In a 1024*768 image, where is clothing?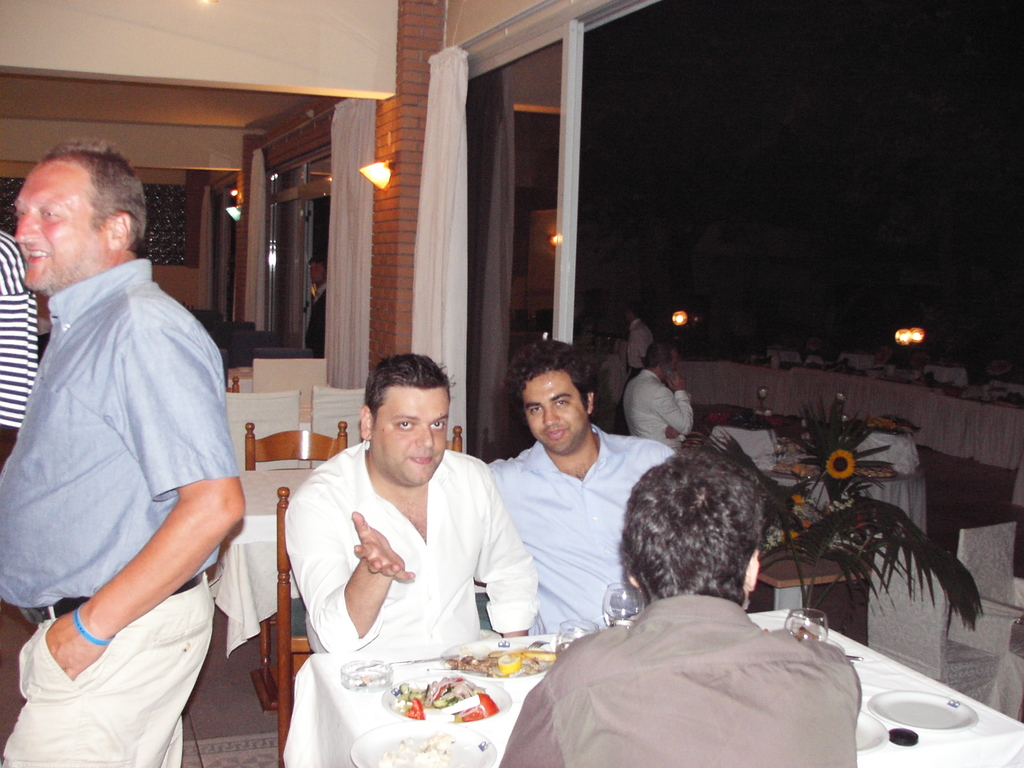
Rect(485, 417, 678, 634).
